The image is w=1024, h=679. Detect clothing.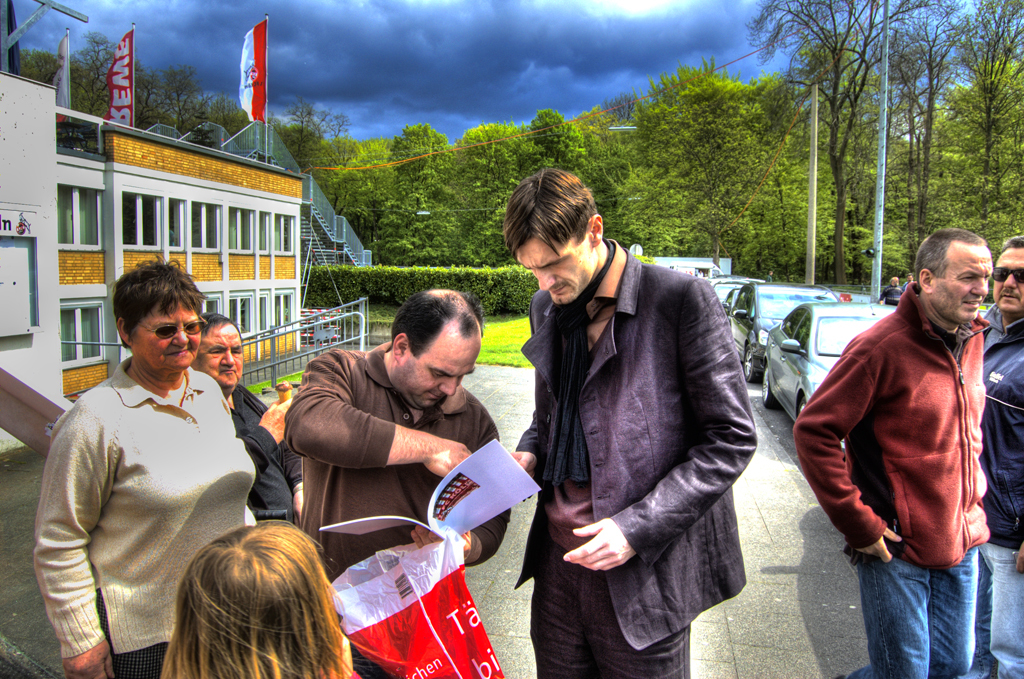
Detection: l=280, t=350, r=511, b=572.
